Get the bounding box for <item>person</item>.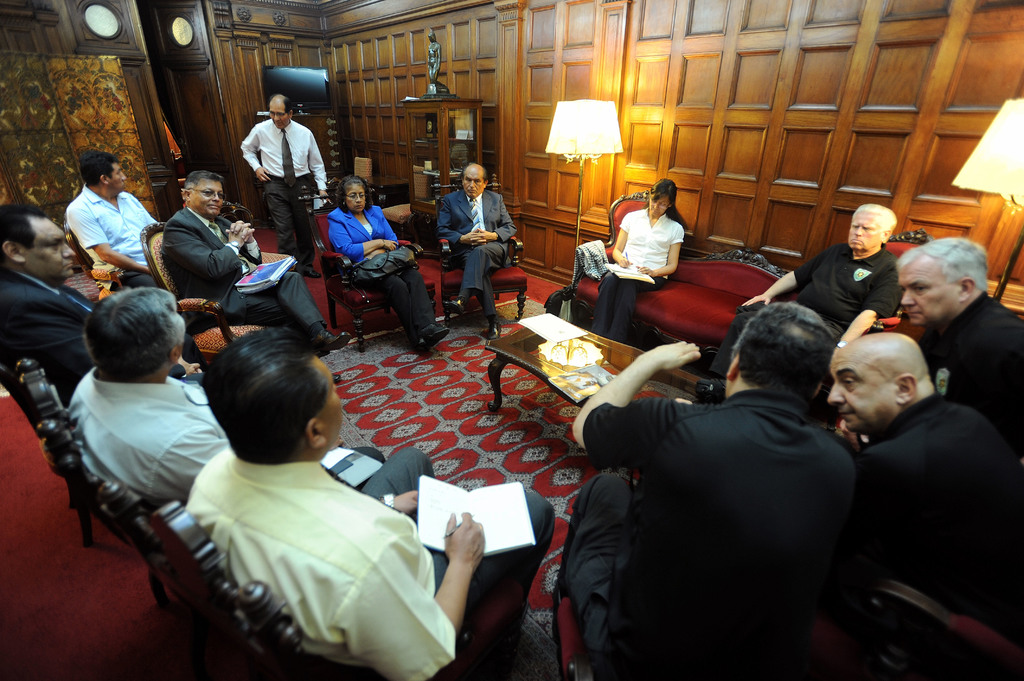
[left=890, top=240, right=1023, bottom=429].
